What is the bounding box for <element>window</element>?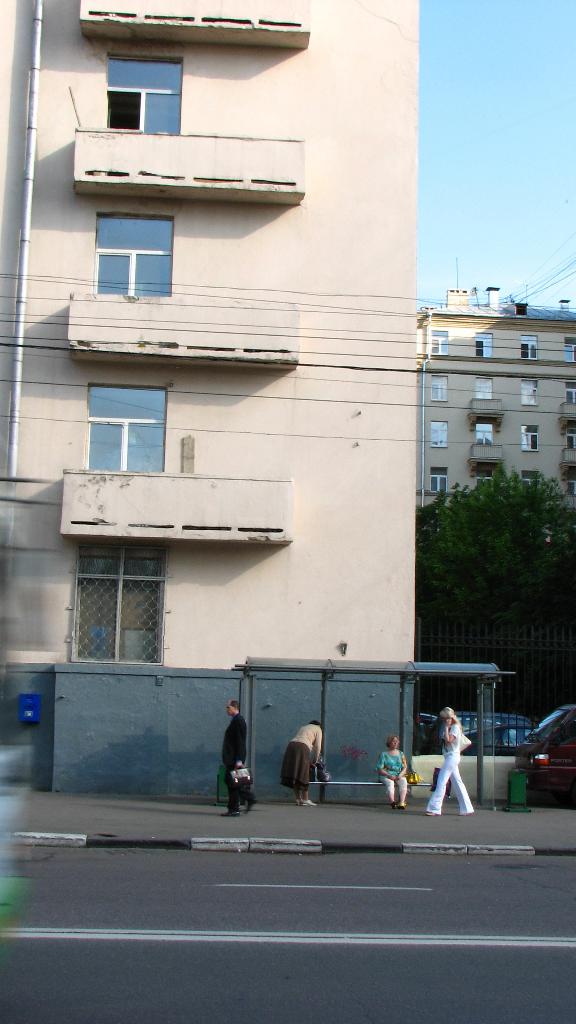
[520, 471, 543, 486].
